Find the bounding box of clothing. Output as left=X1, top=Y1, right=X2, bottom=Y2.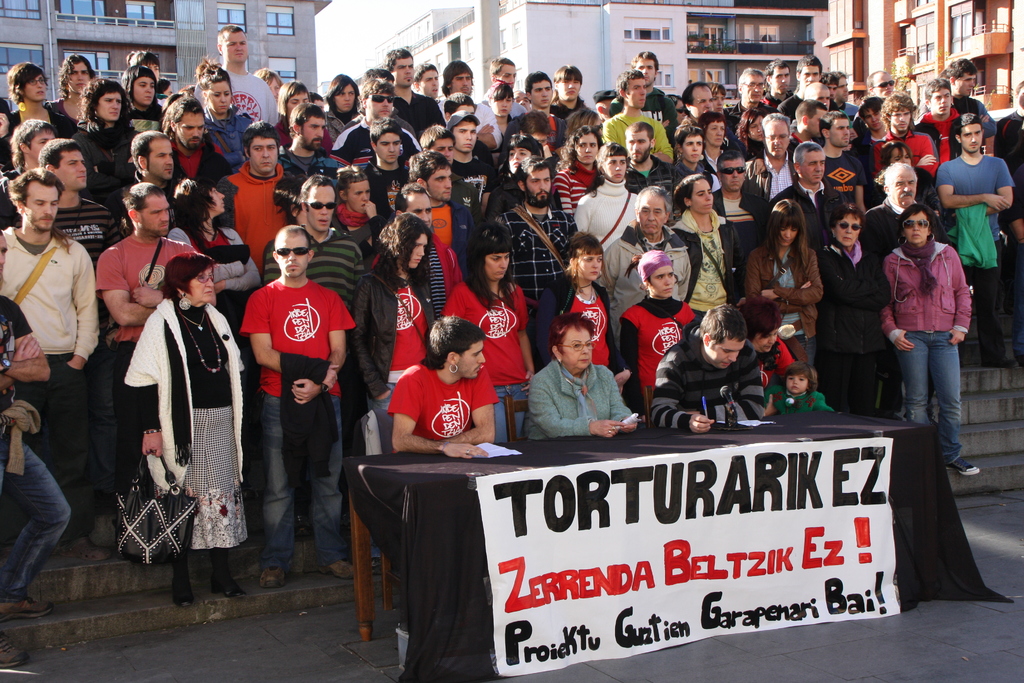
left=168, top=226, right=264, bottom=324.
